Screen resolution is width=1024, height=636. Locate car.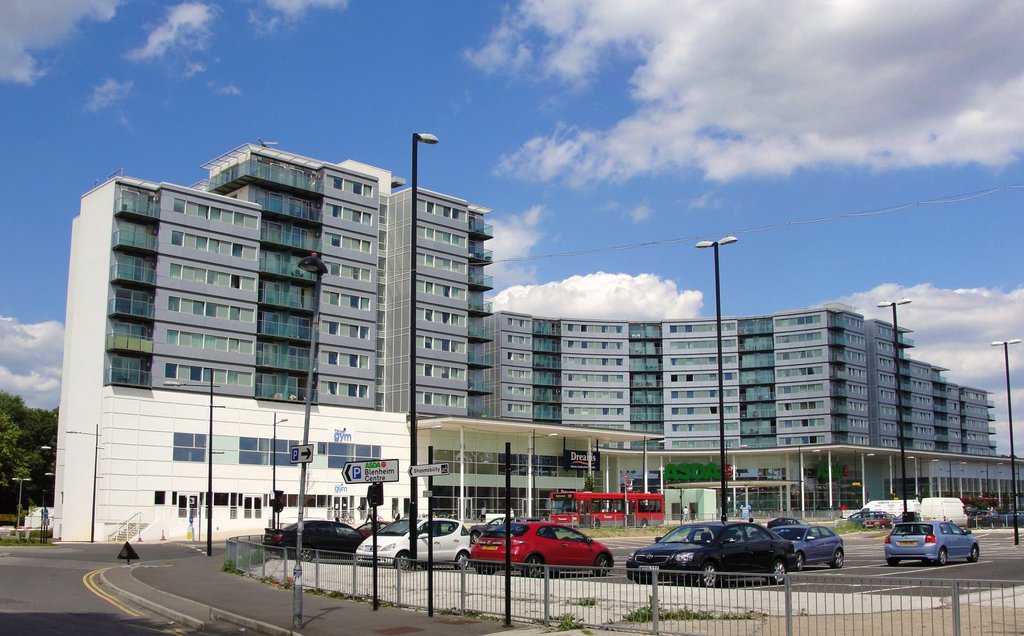
rect(770, 524, 845, 569).
